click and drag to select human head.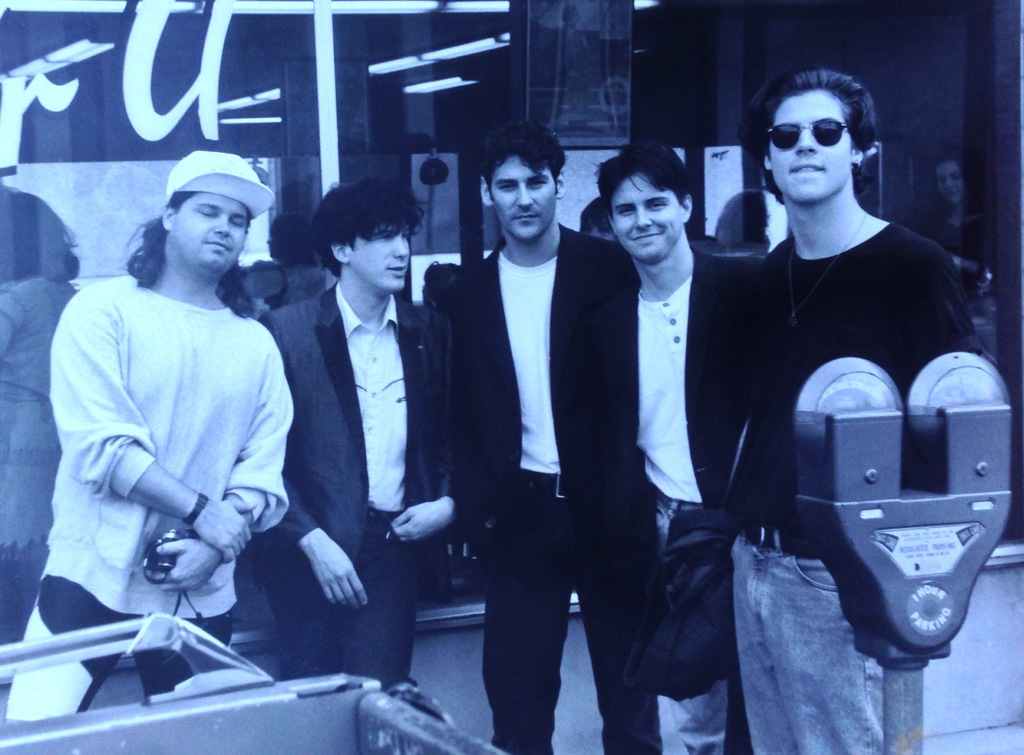
Selection: (left=932, top=157, right=965, bottom=208).
